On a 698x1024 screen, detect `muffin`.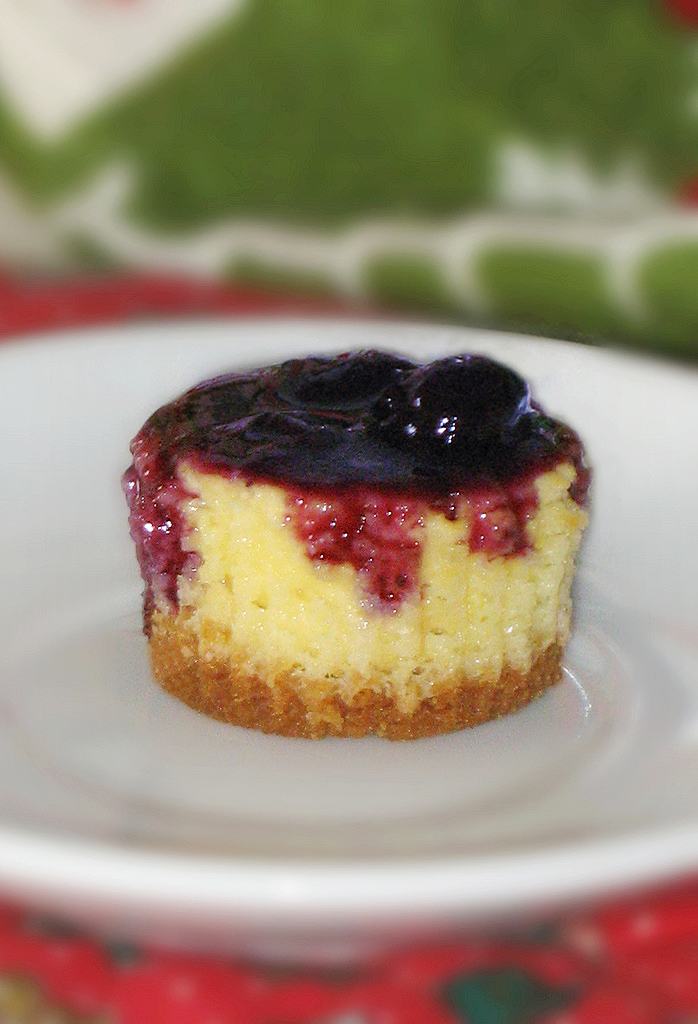
select_region(121, 345, 593, 745).
